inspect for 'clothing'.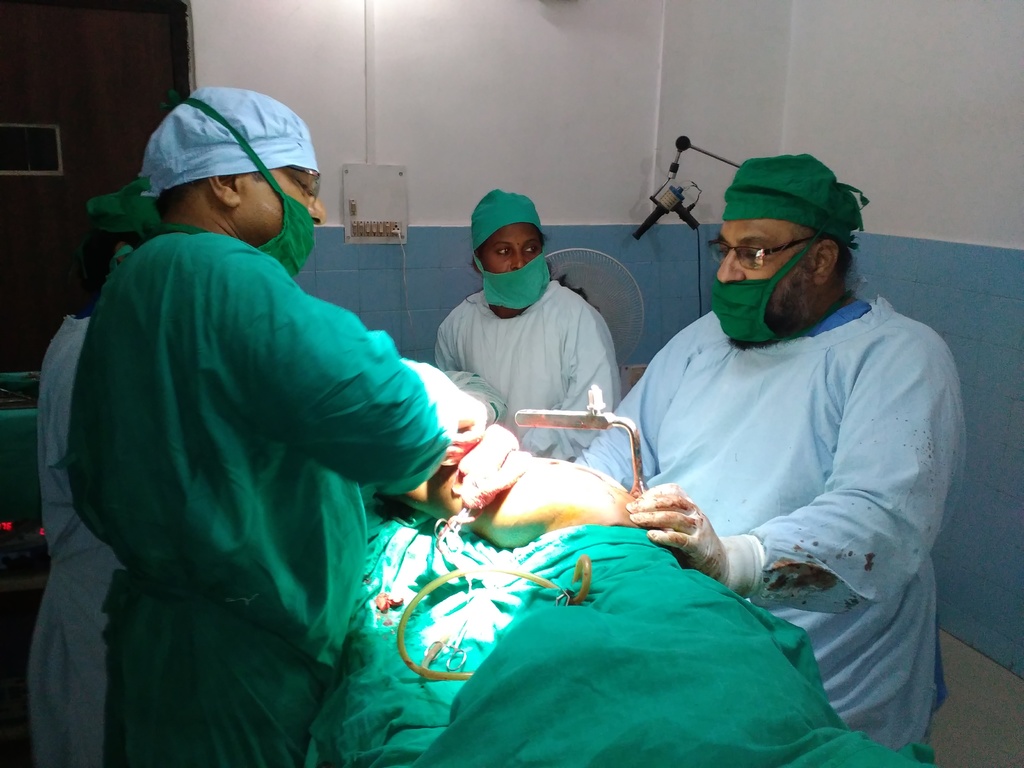
Inspection: BBox(579, 298, 965, 751).
